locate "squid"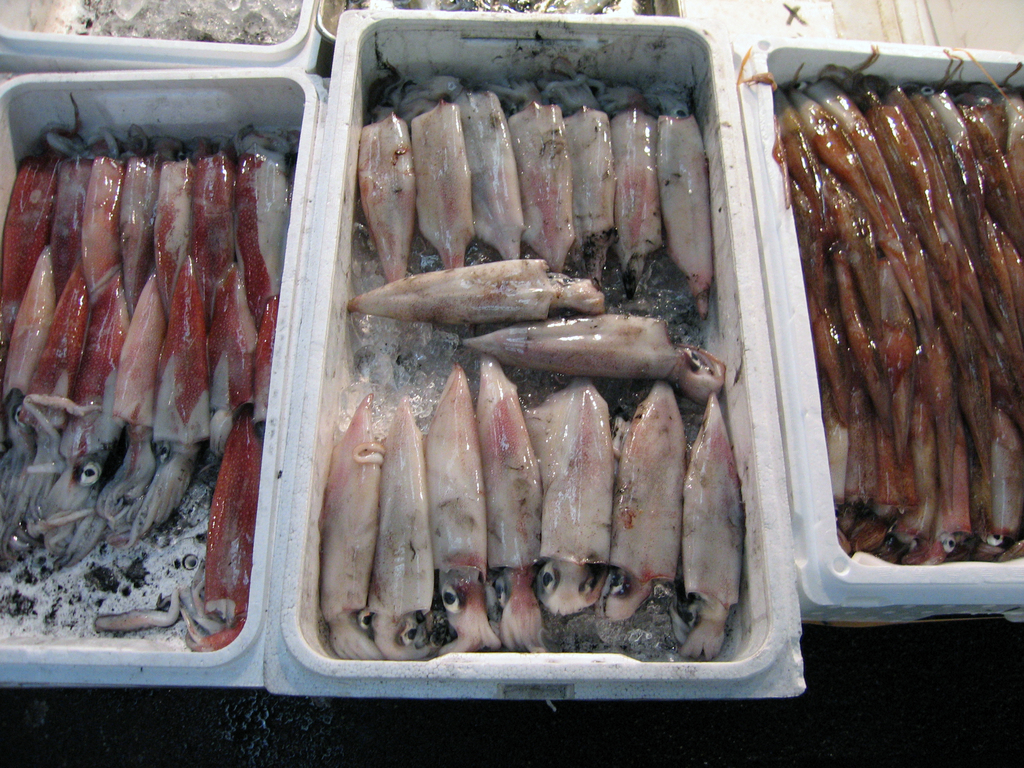
bbox(573, 75, 616, 244)
